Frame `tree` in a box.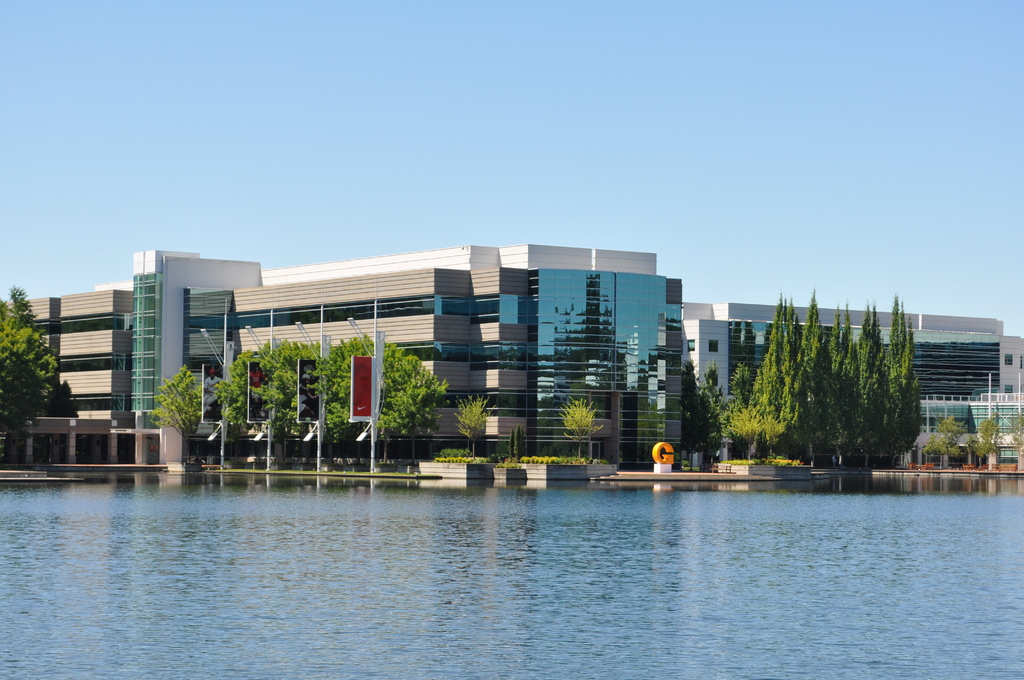
left=790, top=306, right=838, bottom=455.
